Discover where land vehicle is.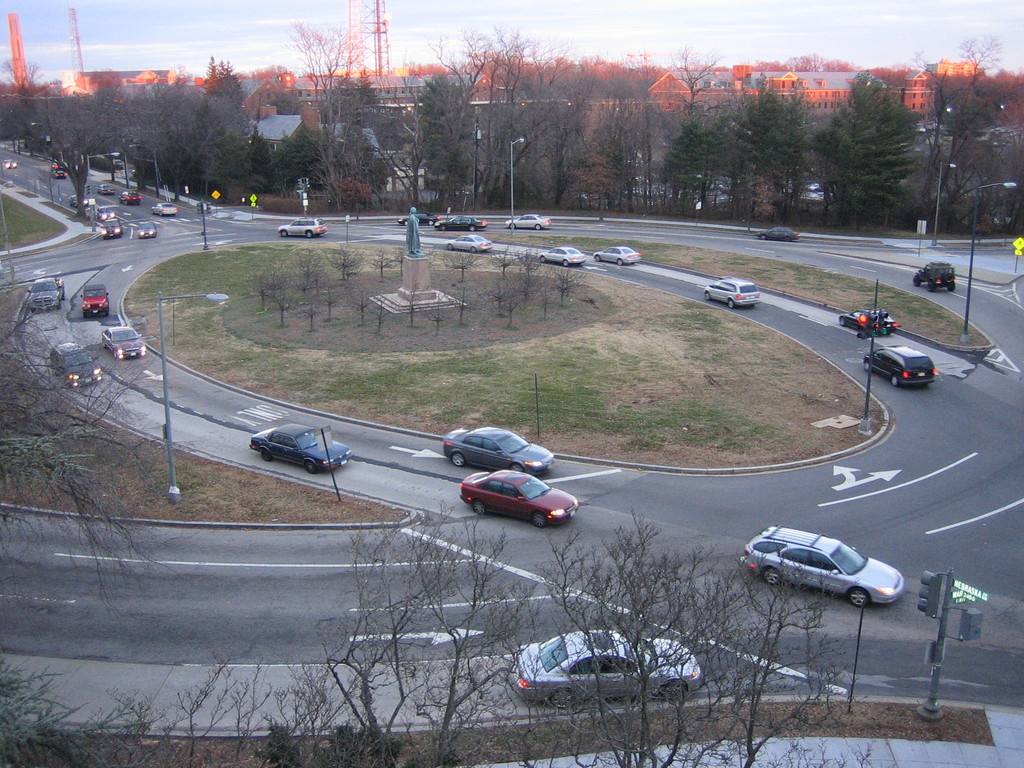
Discovered at <box>97,182,115,196</box>.
